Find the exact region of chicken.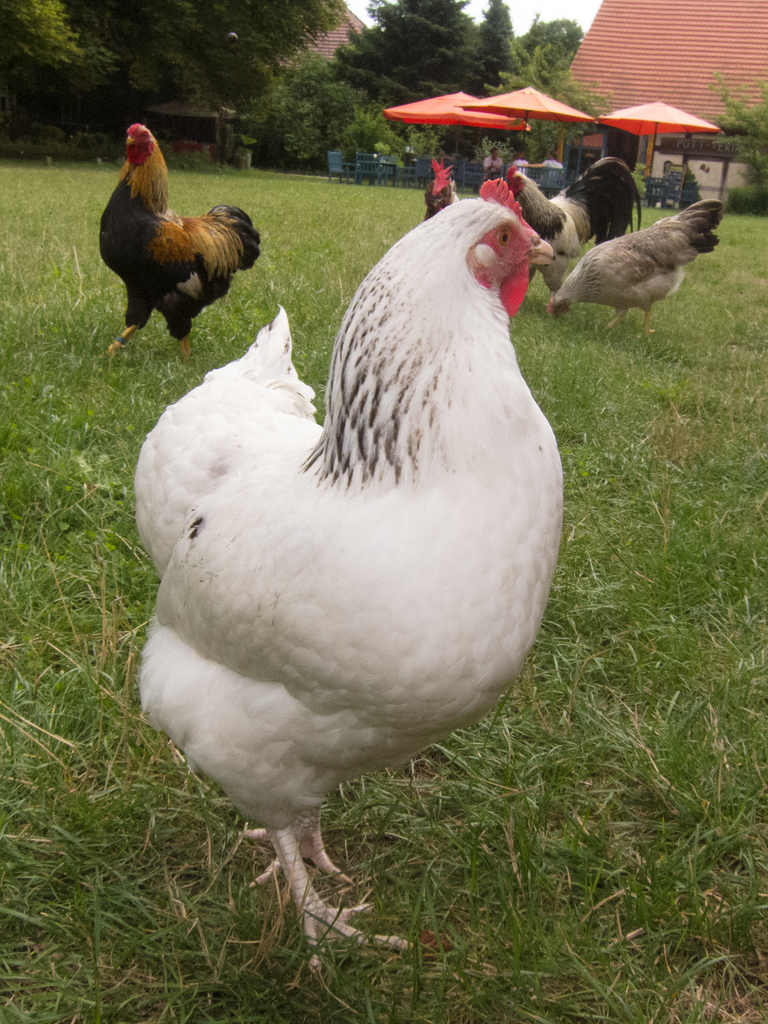
Exact region: (90, 123, 264, 371).
